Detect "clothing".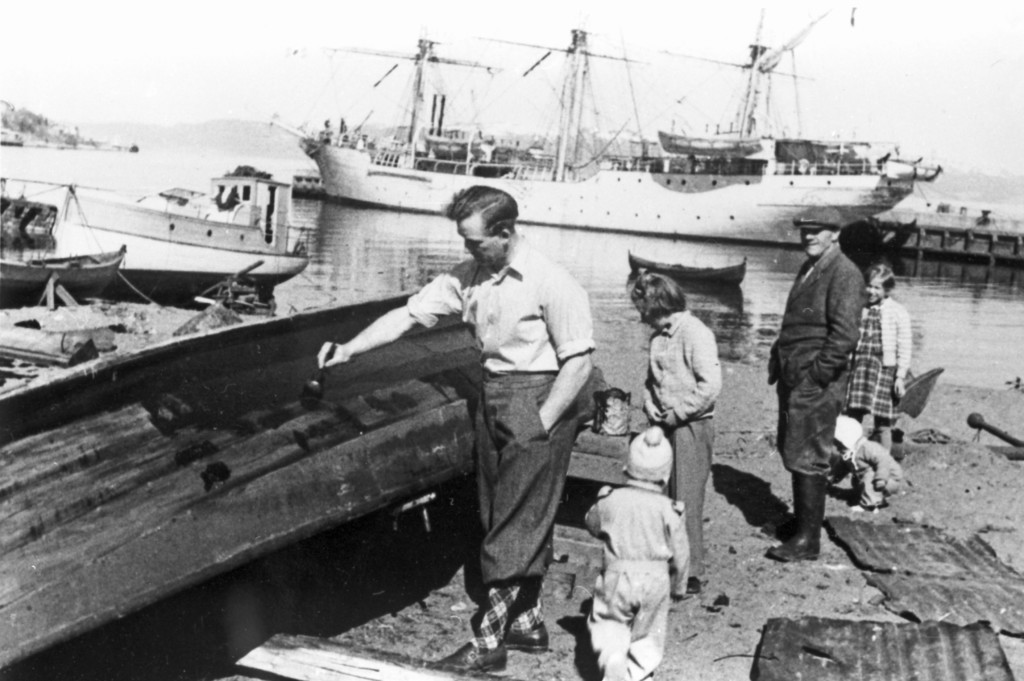
Detected at pyautogui.locateOnScreen(766, 247, 844, 485).
